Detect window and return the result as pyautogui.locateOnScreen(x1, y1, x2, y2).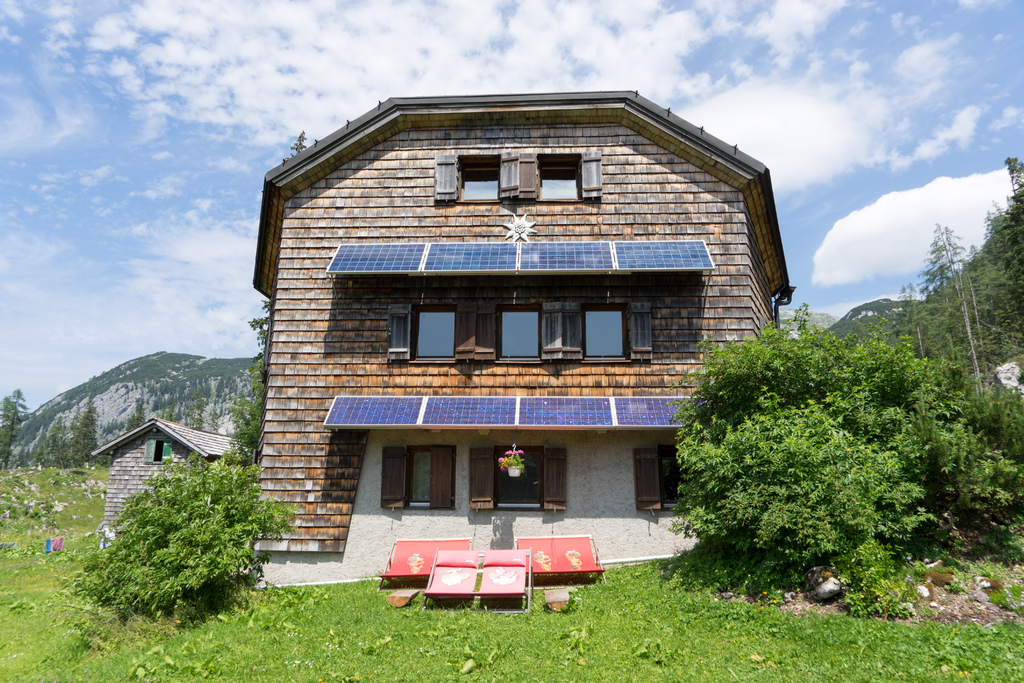
pyautogui.locateOnScreen(454, 152, 503, 206).
